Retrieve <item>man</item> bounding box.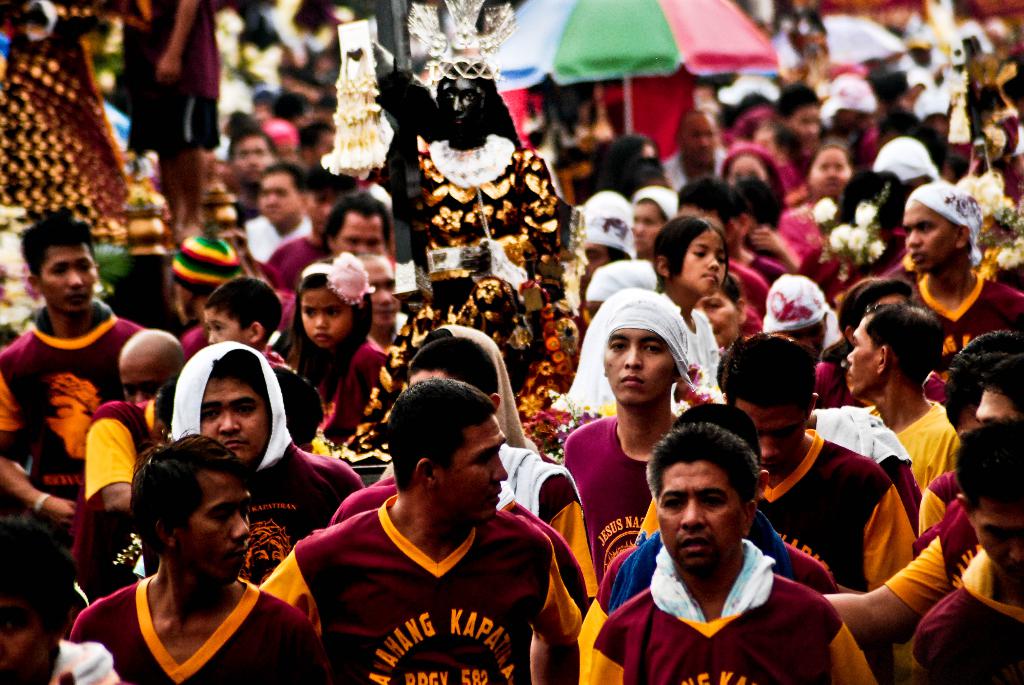
Bounding box: (640,333,918,684).
